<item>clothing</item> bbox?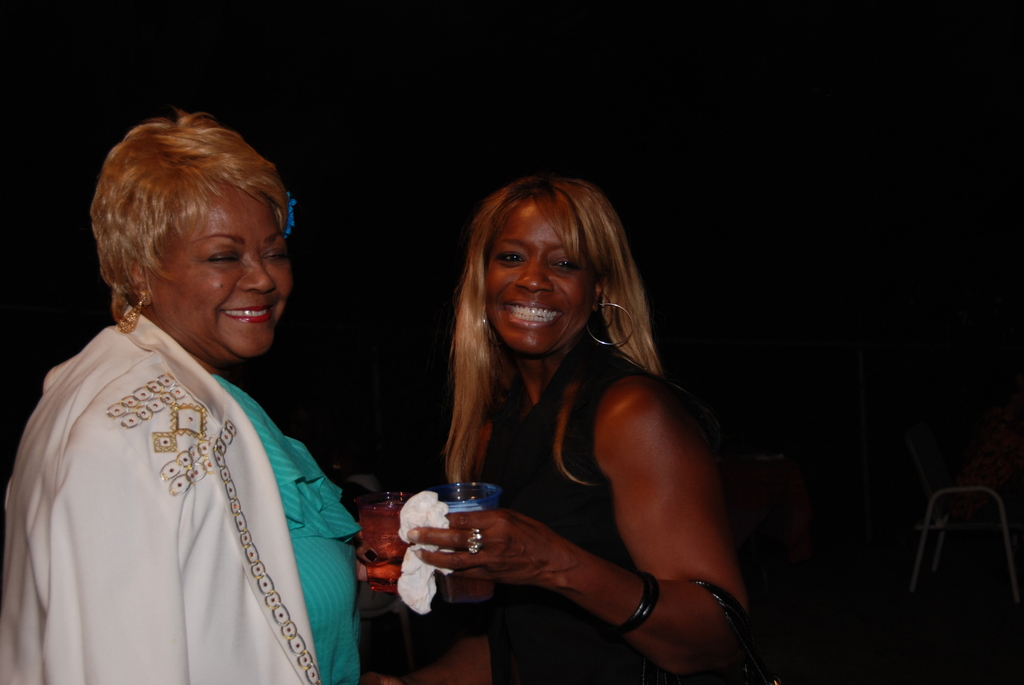
x1=466, y1=332, x2=660, y2=684
